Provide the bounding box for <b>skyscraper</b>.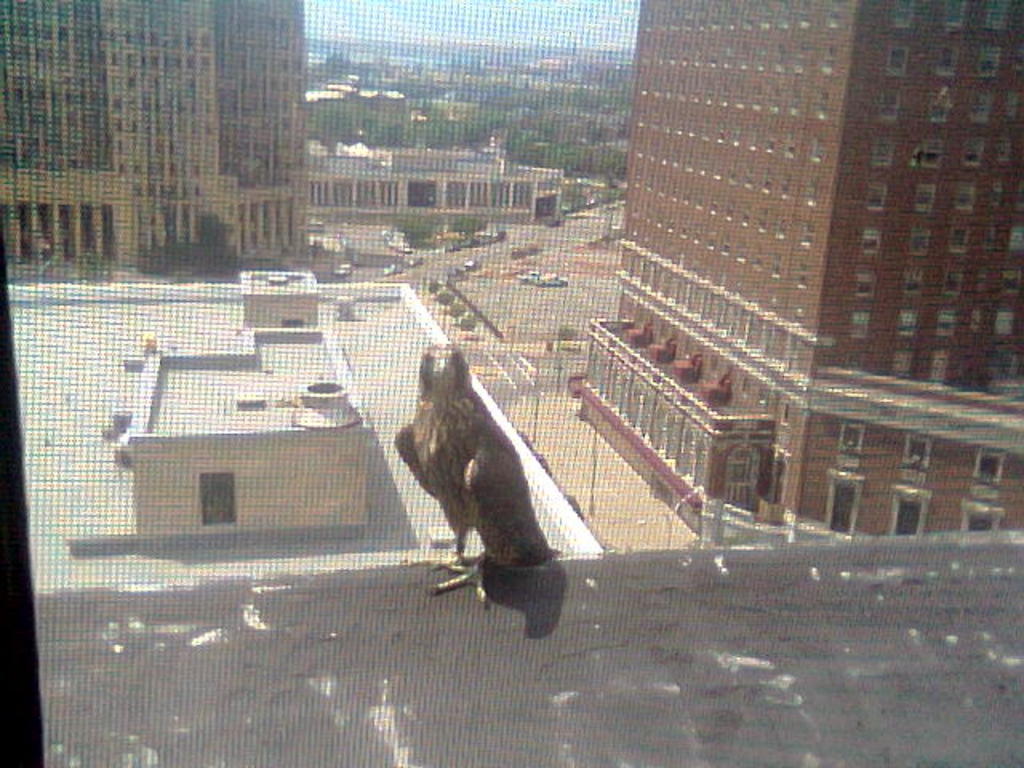
<bbox>565, 0, 1022, 554</bbox>.
